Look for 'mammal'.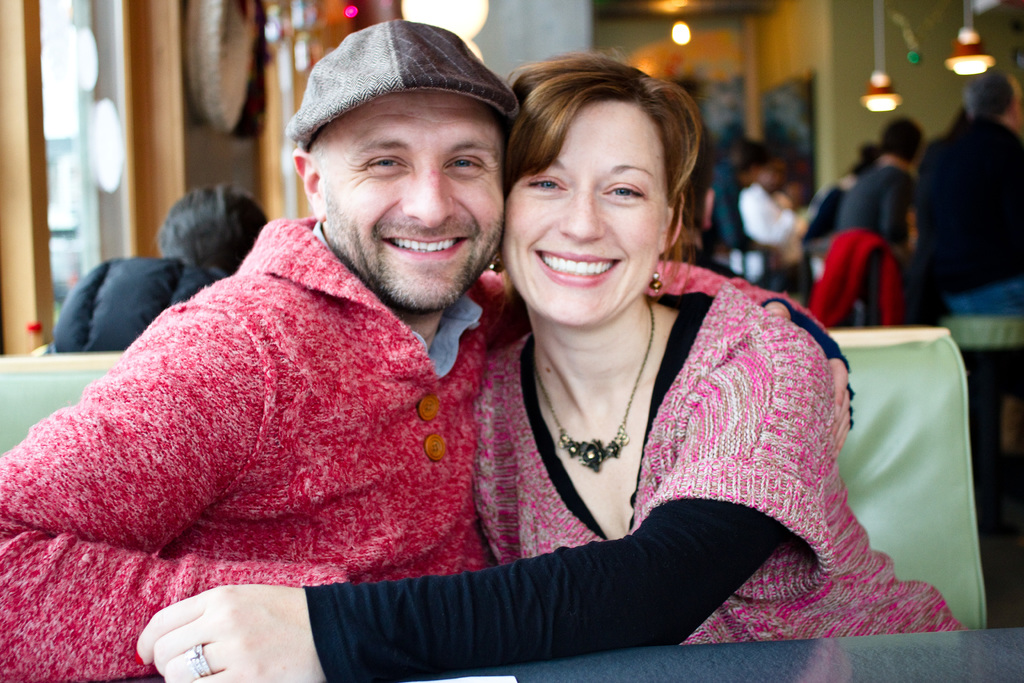
Found: <box>781,173,813,210</box>.
